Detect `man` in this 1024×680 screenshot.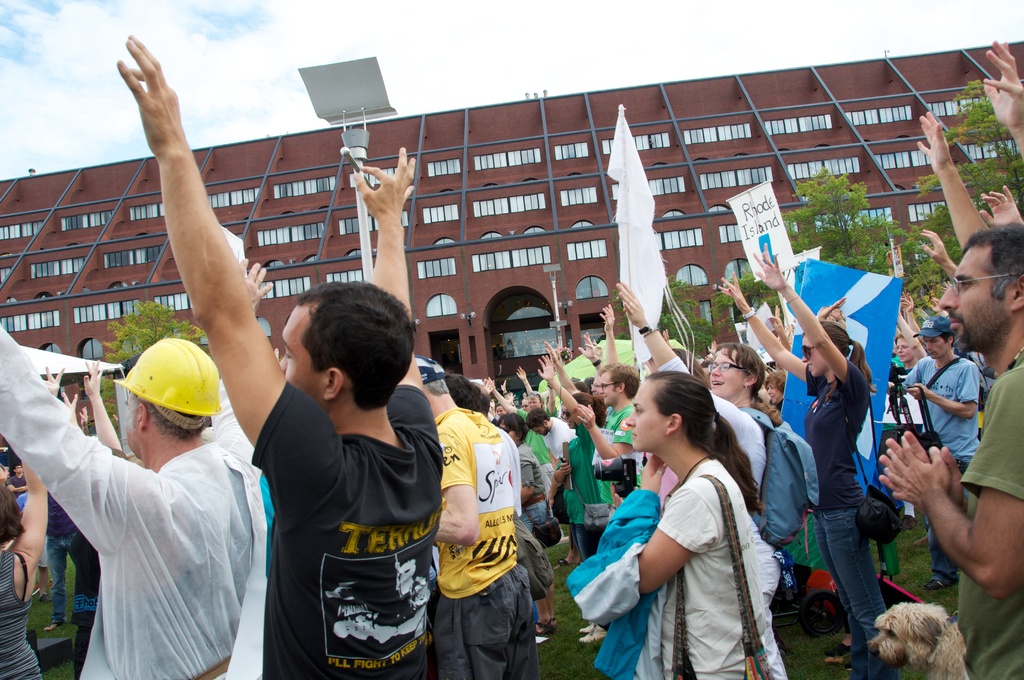
Detection: rect(417, 351, 541, 679).
